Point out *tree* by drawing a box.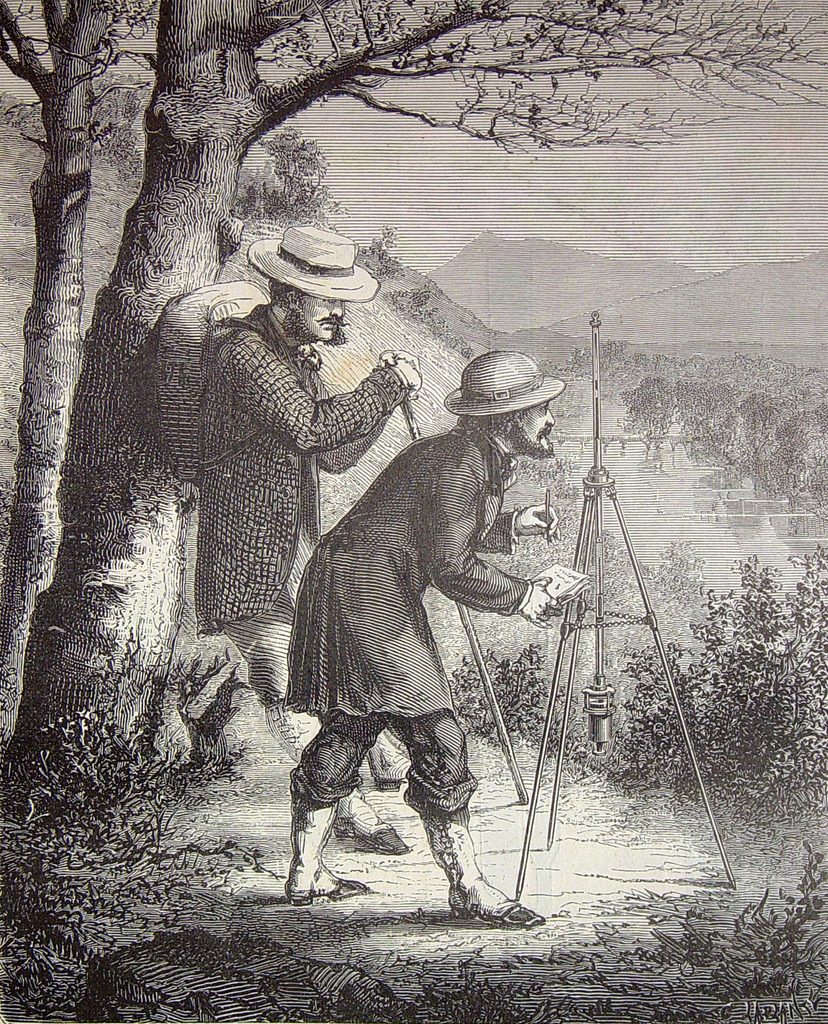
box=[570, 334, 712, 402].
